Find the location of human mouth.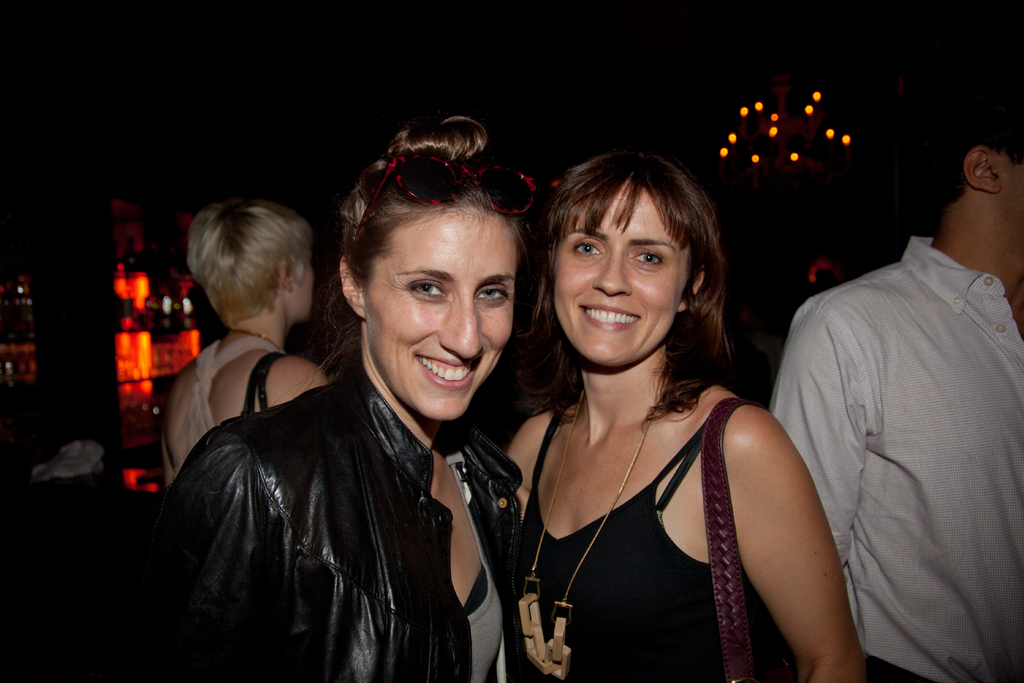
Location: pyautogui.locateOnScreen(579, 303, 637, 333).
